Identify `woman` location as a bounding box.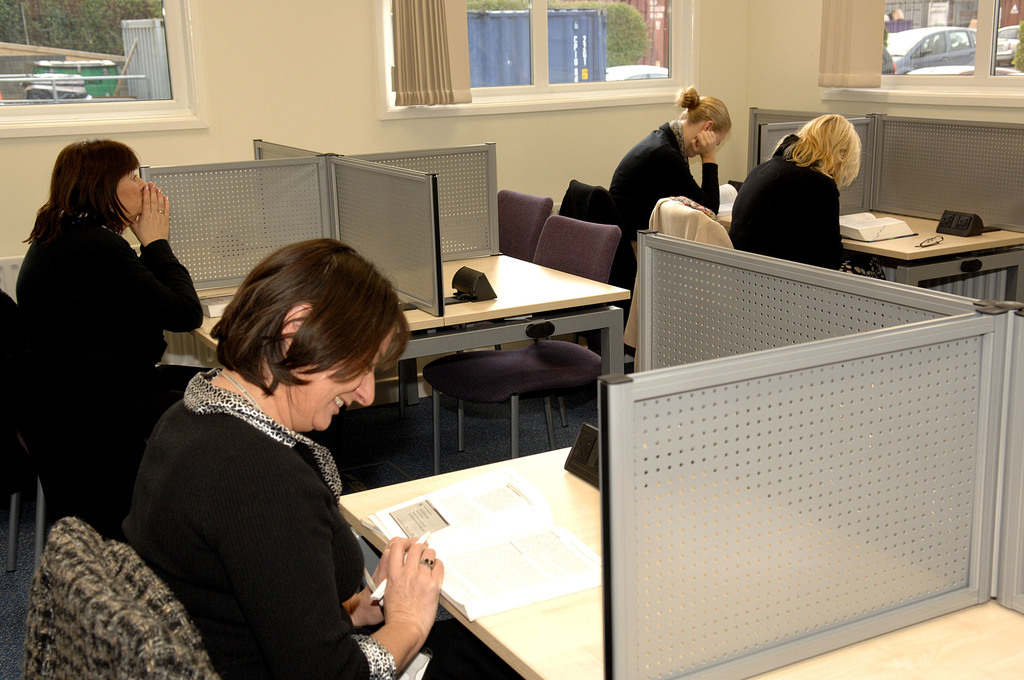
region(136, 207, 403, 679).
